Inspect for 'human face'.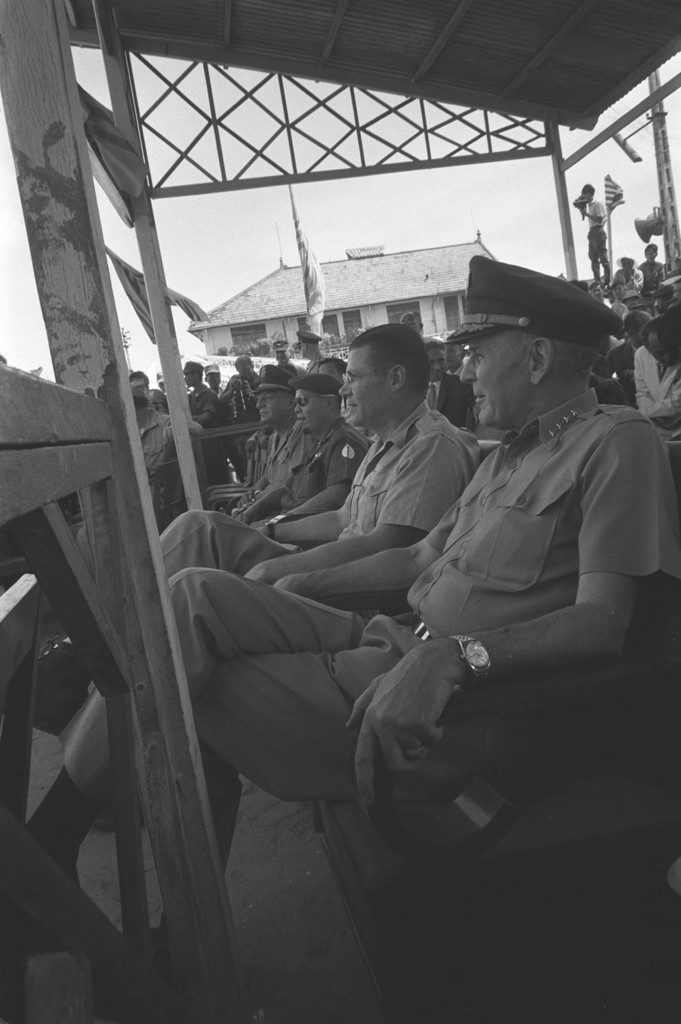
Inspection: <bbox>251, 391, 286, 424</bbox>.
